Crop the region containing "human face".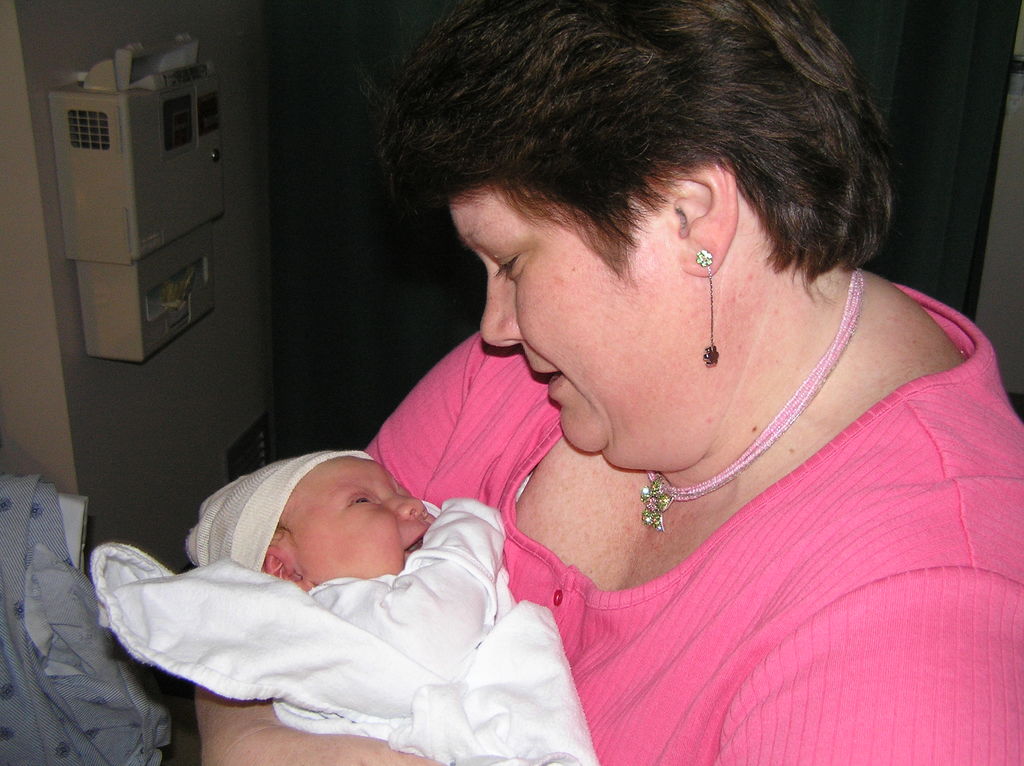
Crop region: detection(277, 458, 435, 587).
